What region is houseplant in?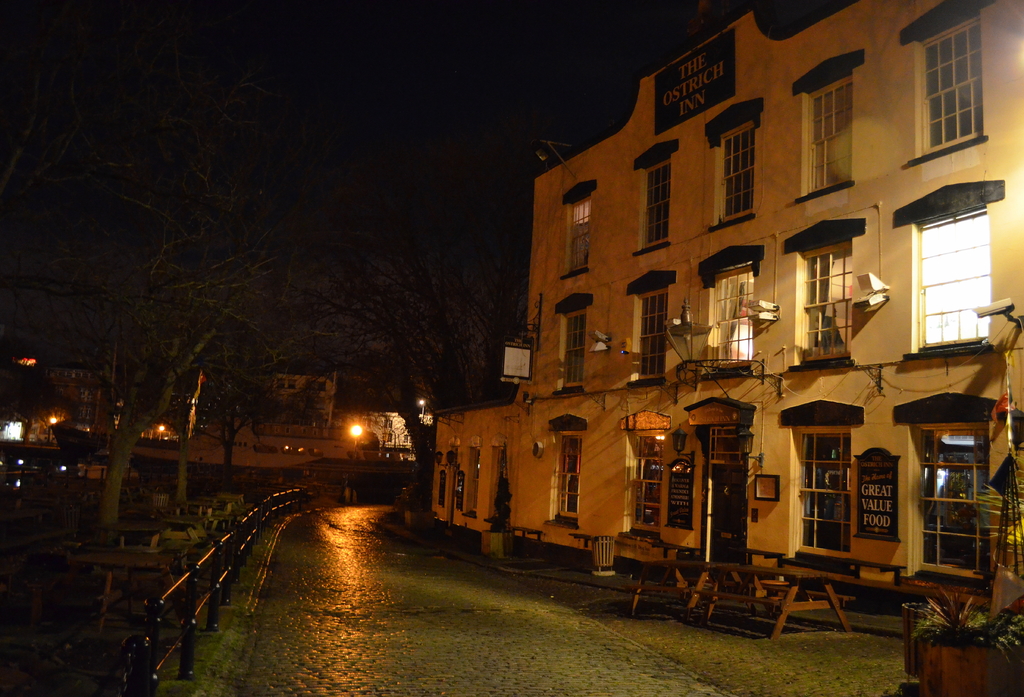
locate(912, 587, 1023, 696).
